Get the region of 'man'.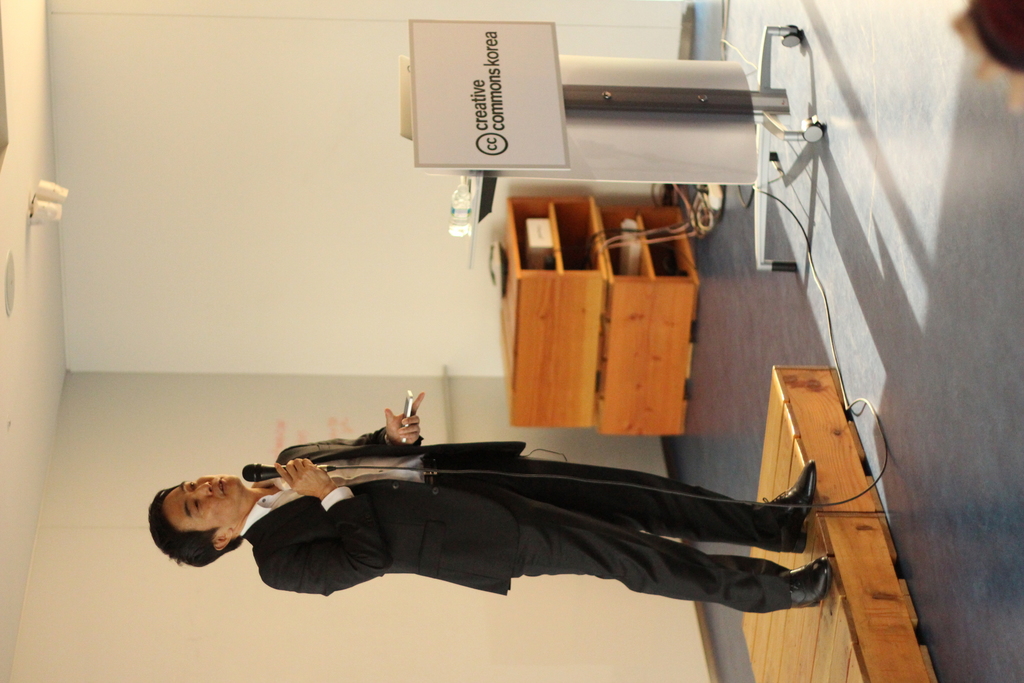
125:409:859:634.
